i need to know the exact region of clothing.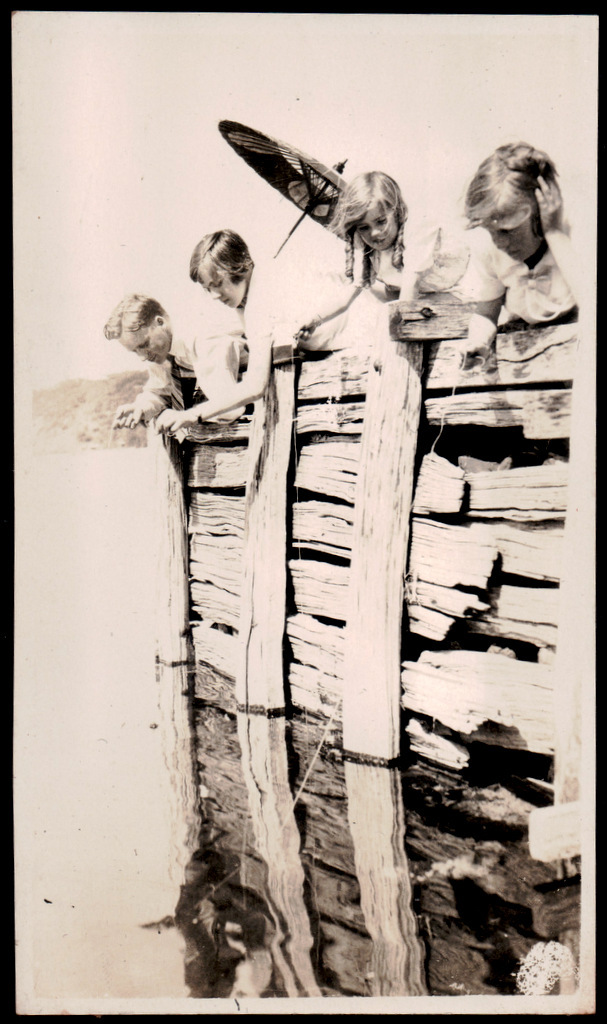
Region: bbox=[134, 322, 247, 427].
